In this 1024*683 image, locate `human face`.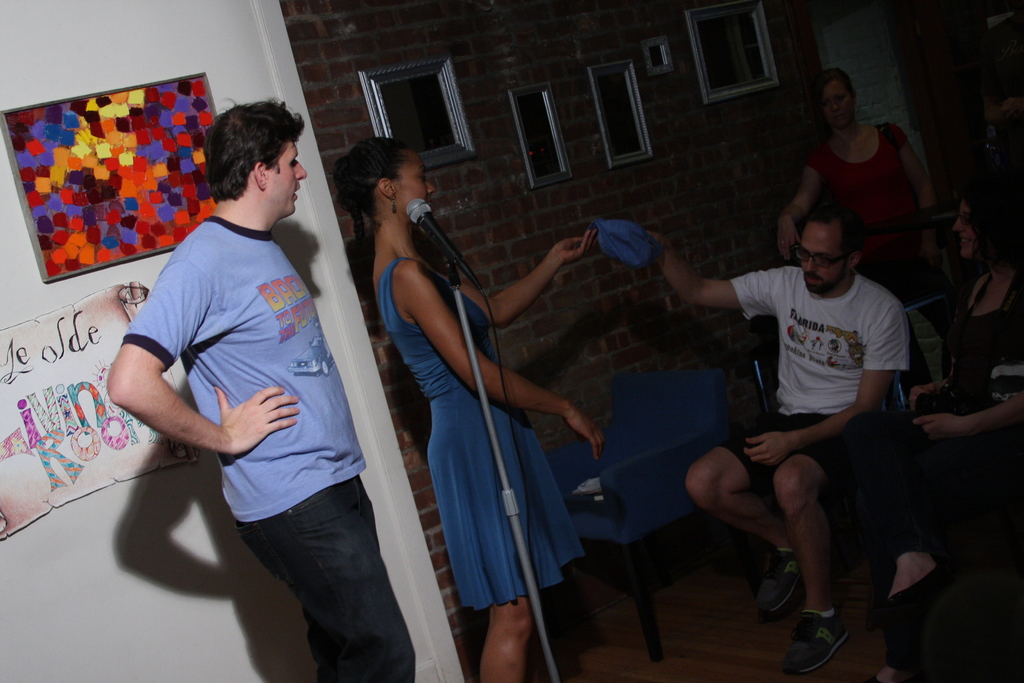
Bounding box: left=824, top=83, right=853, bottom=124.
